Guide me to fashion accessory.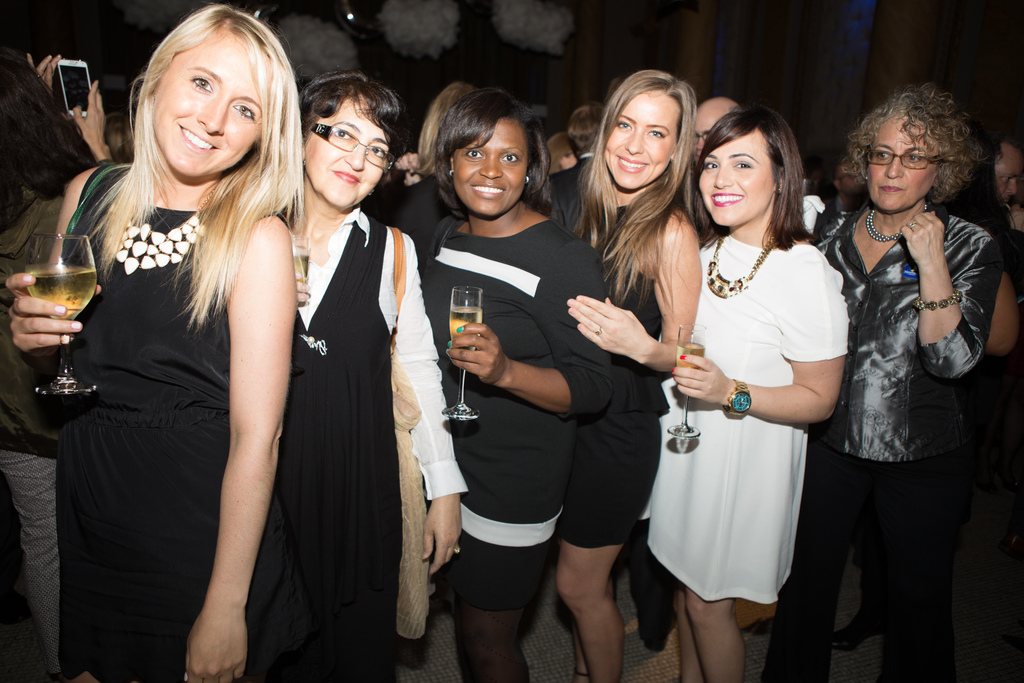
Guidance: box(115, 208, 207, 273).
